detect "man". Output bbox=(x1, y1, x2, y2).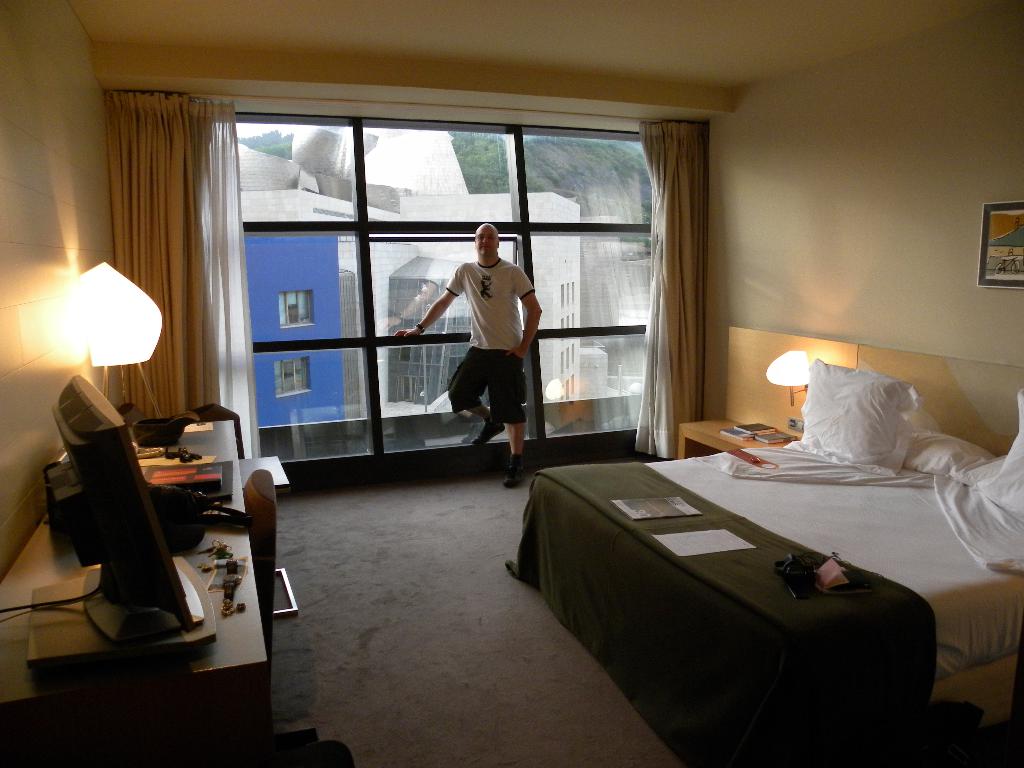
bbox=(429, 207, 539, 463).
